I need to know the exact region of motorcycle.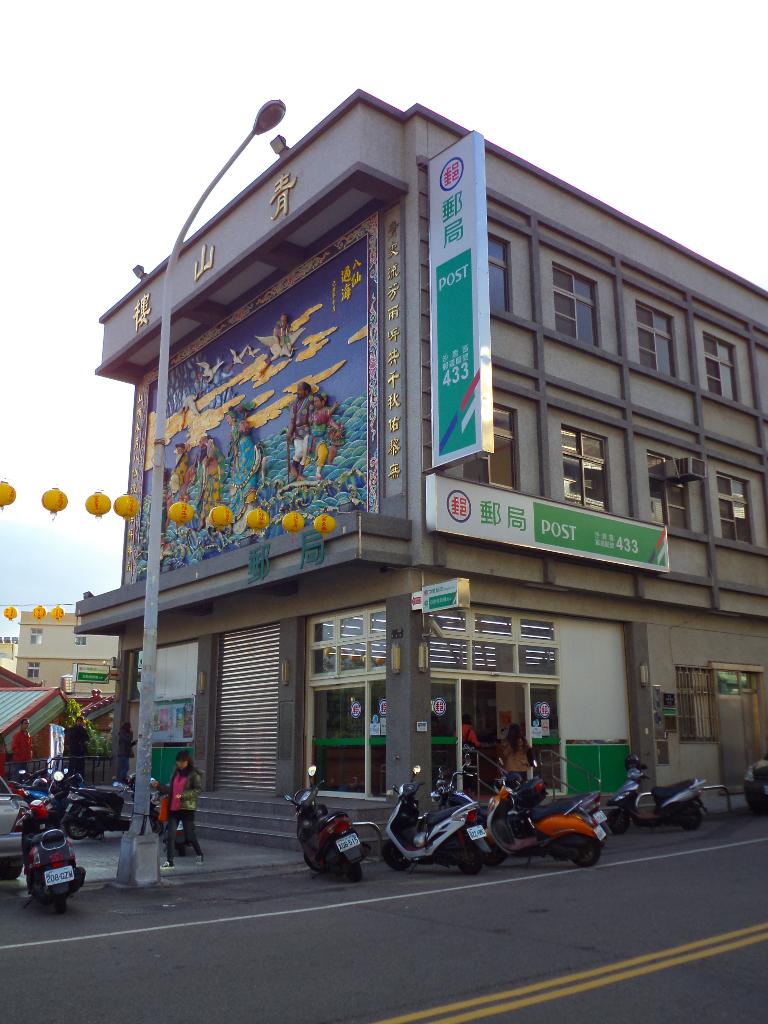
Region: (left=23, top=768, right=88, bottom=812).
